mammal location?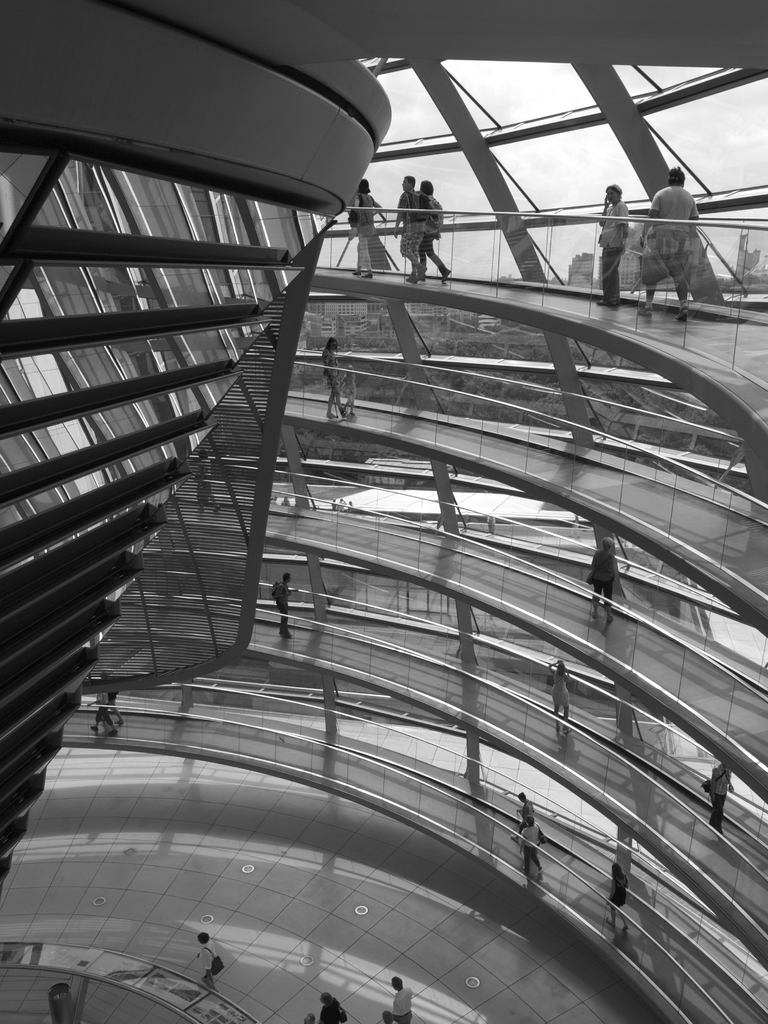
crop(102, 676, 128, 724)
